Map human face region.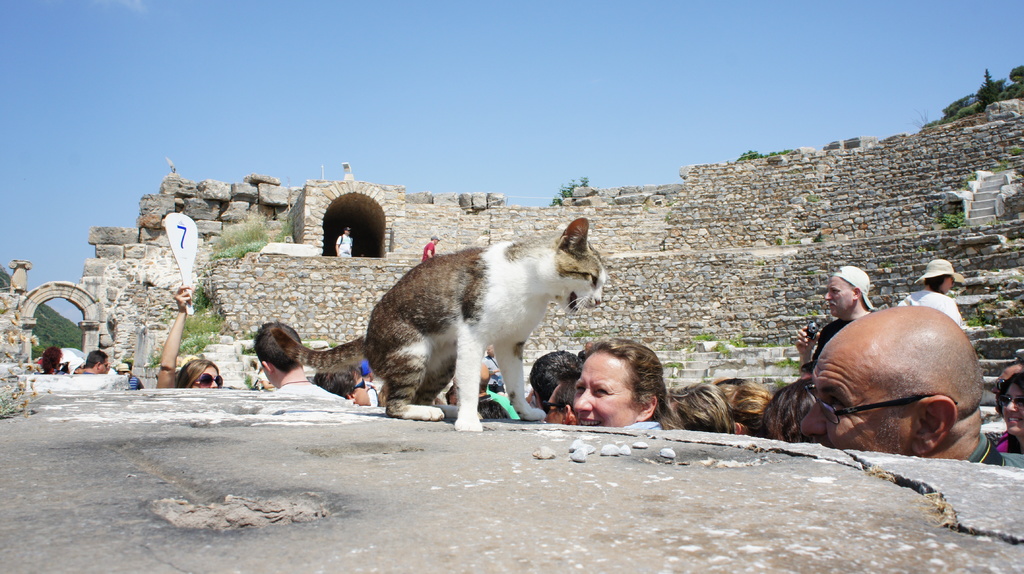
Mapped to 1003:381:1023:439.
